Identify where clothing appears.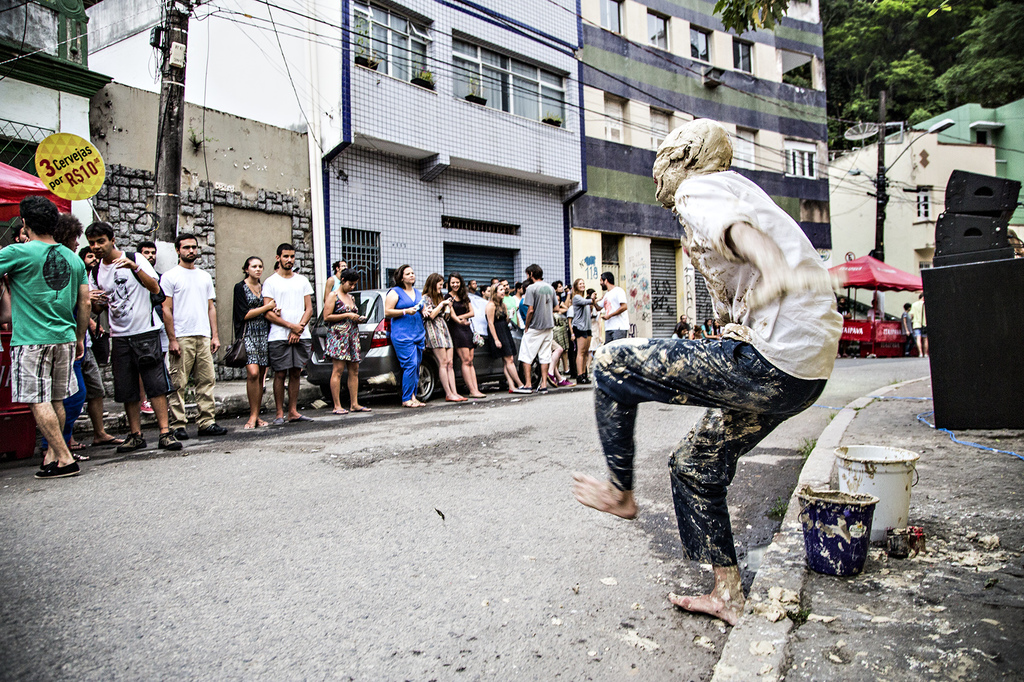
Appears at (600,286,630,344).
